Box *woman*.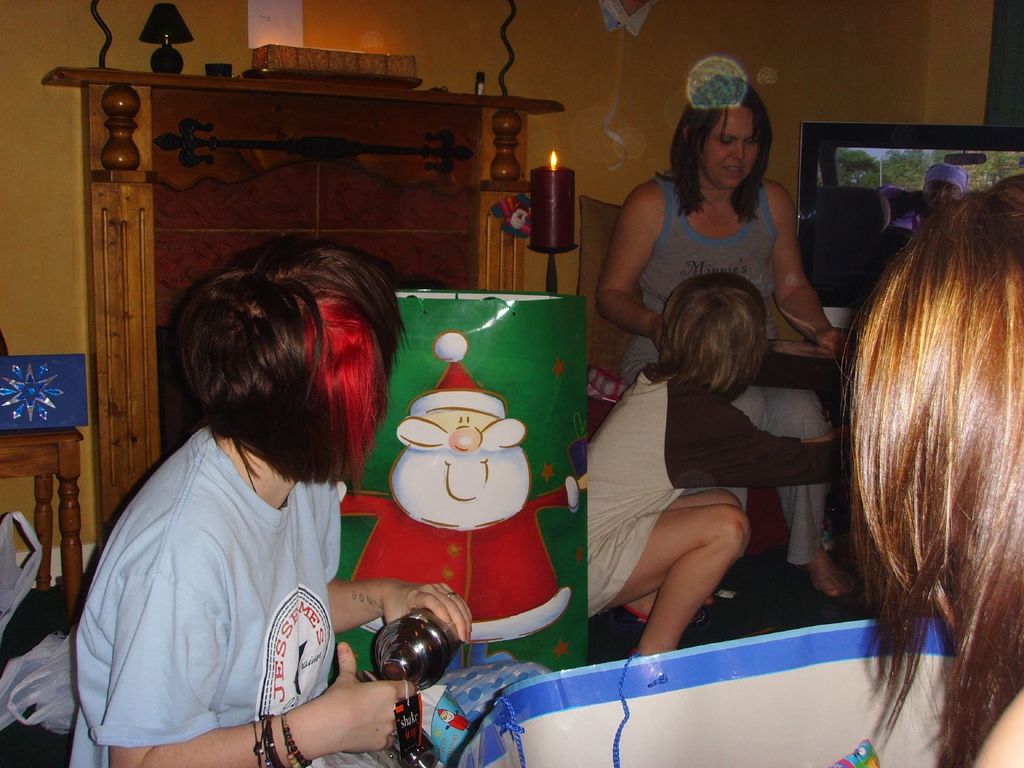
x1=72 y1=233 x2=472 y2=765.
